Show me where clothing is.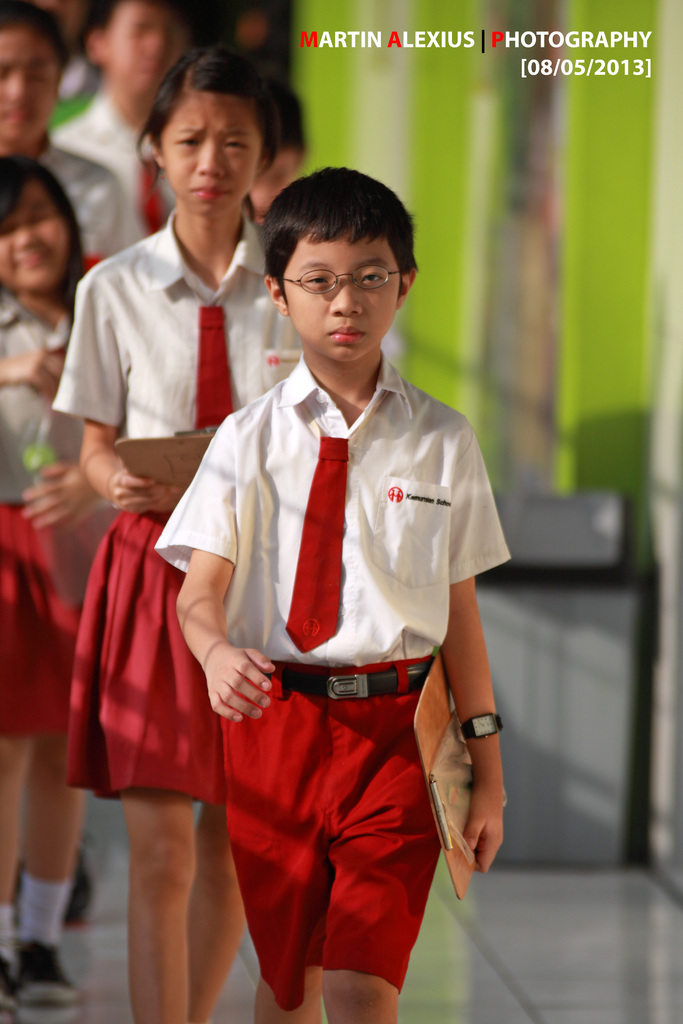
clothing is at {"left": 35, "top": 134, "right": 126, "bottom": 280}.
